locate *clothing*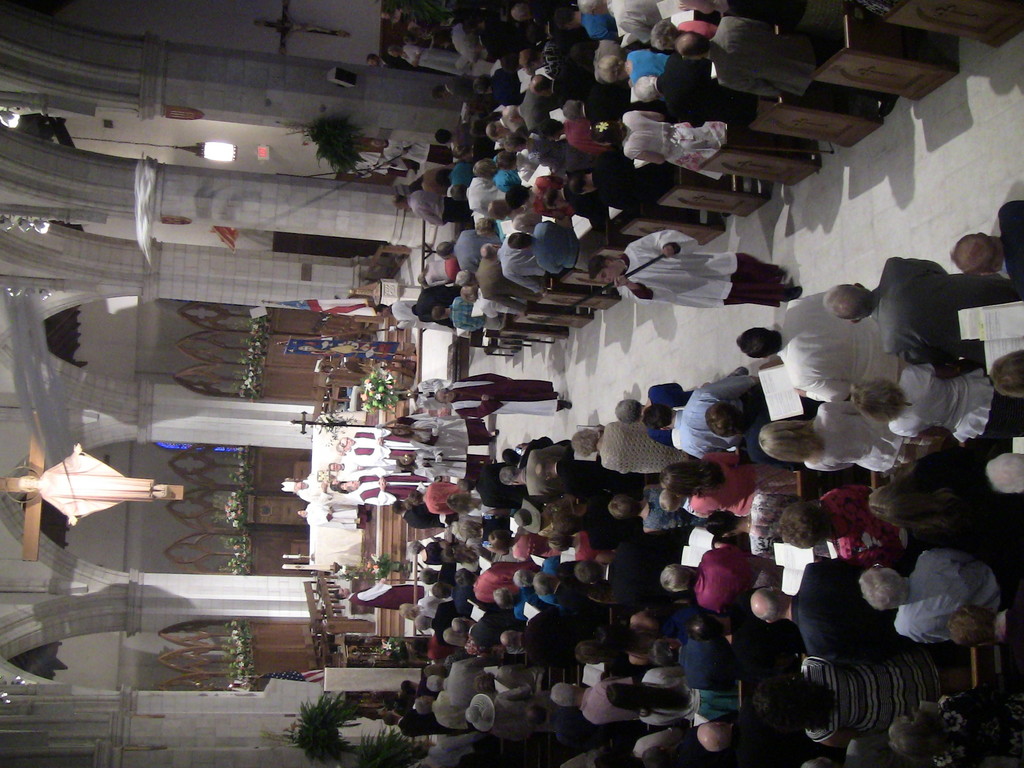
box(671, 384, 742, 463)
